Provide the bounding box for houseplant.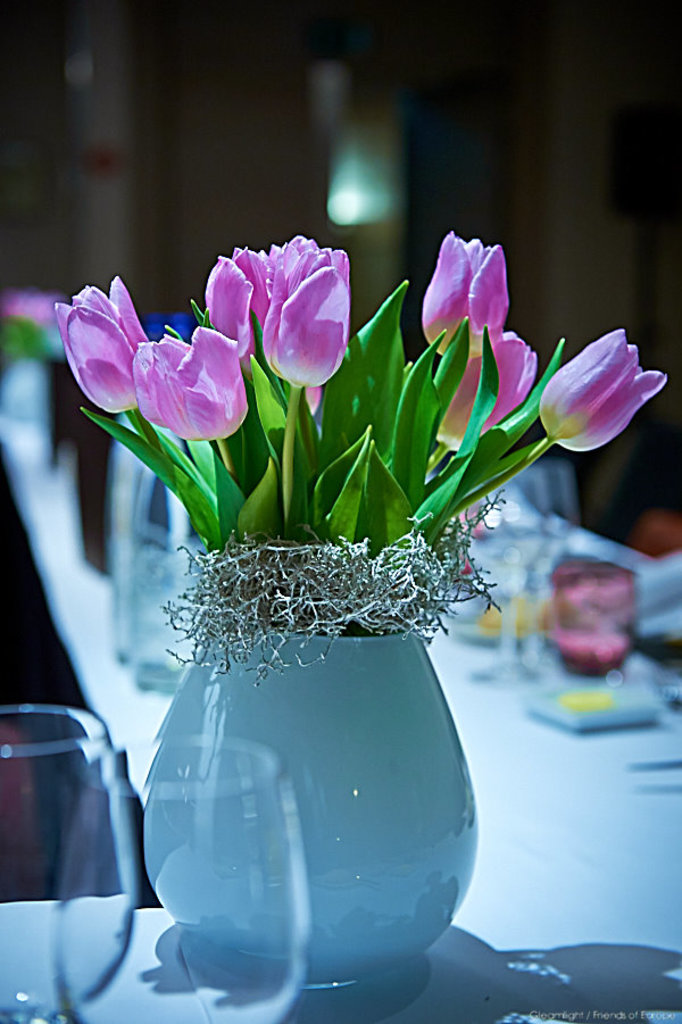
l=42, t=220, r=675, b=1023.
